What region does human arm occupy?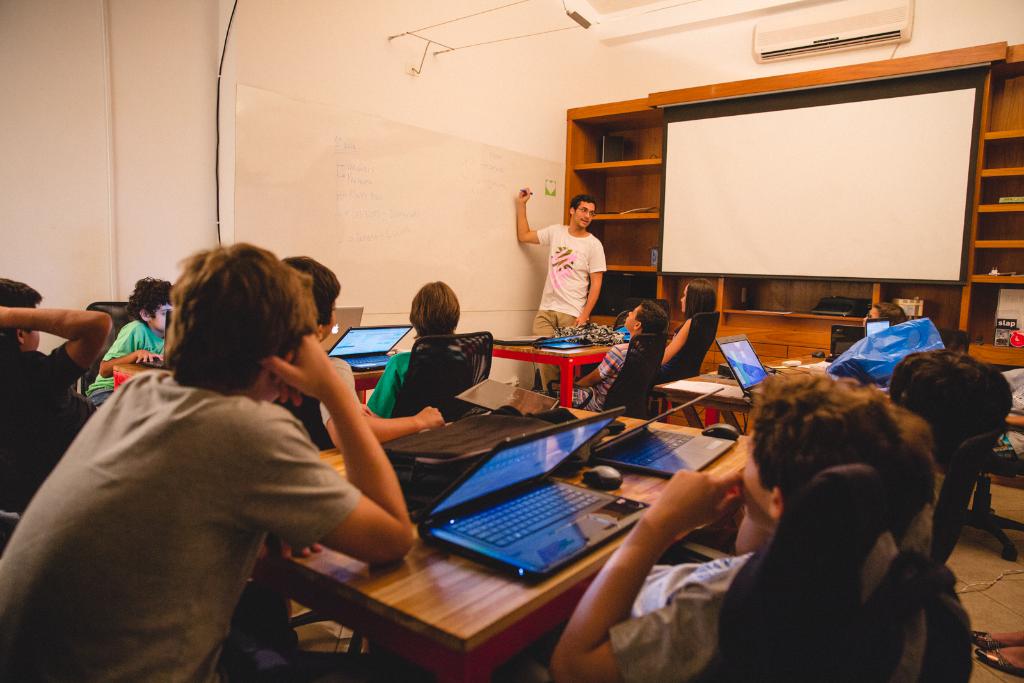
<box>566,241,605,325</box>.
